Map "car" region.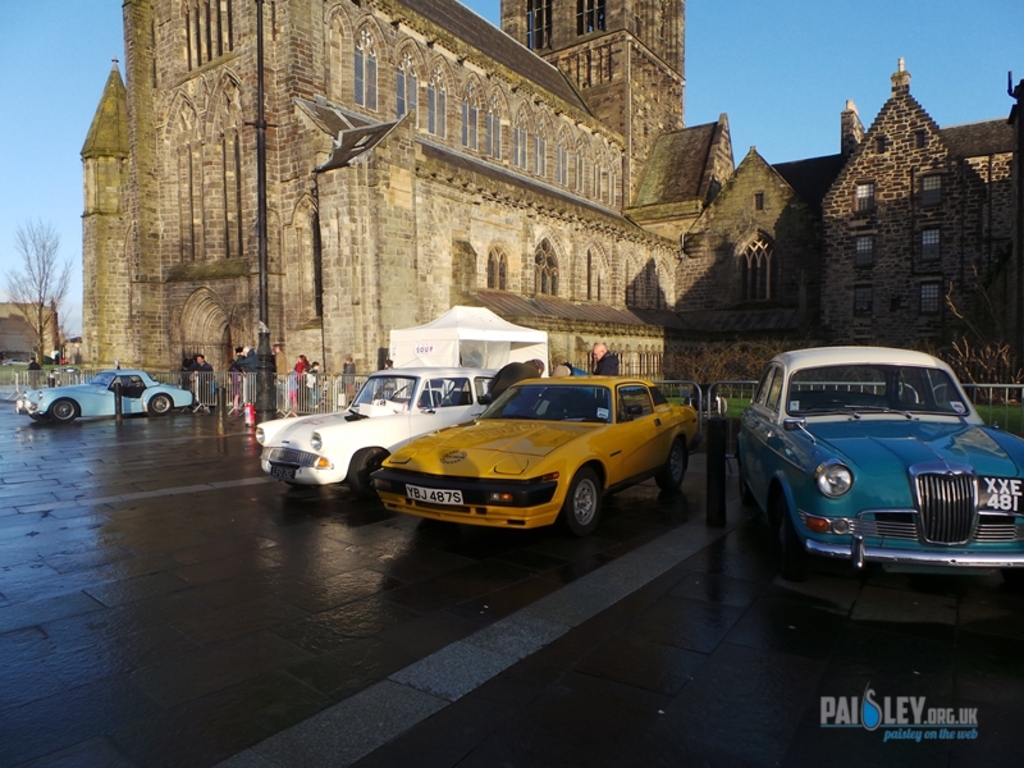
Mapped to {"x1": 252, "y1": 356, "x2": 547, "y2": 499}.
